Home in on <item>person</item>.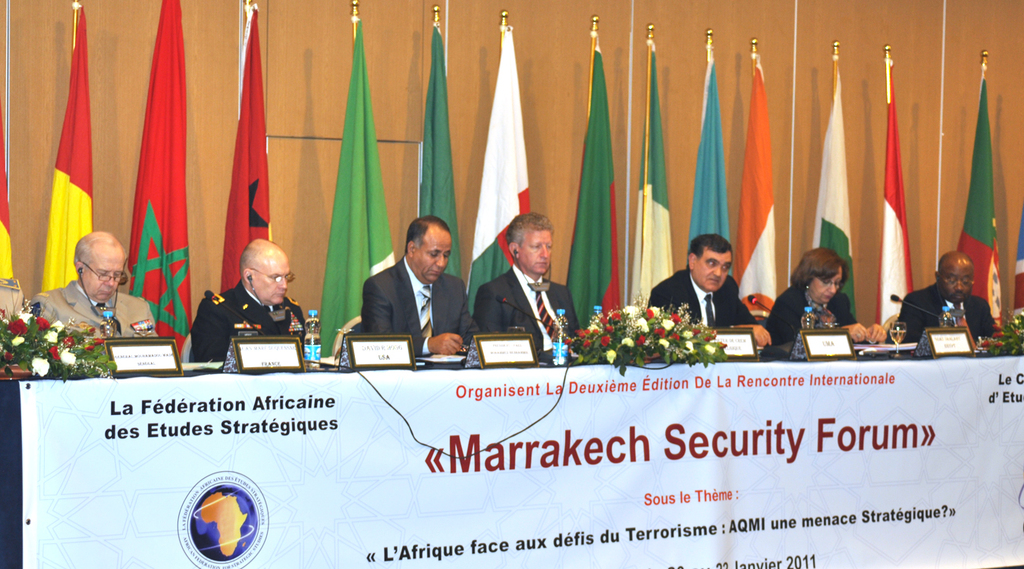
Homed in at bbox=[28, 228, 161, 353].
